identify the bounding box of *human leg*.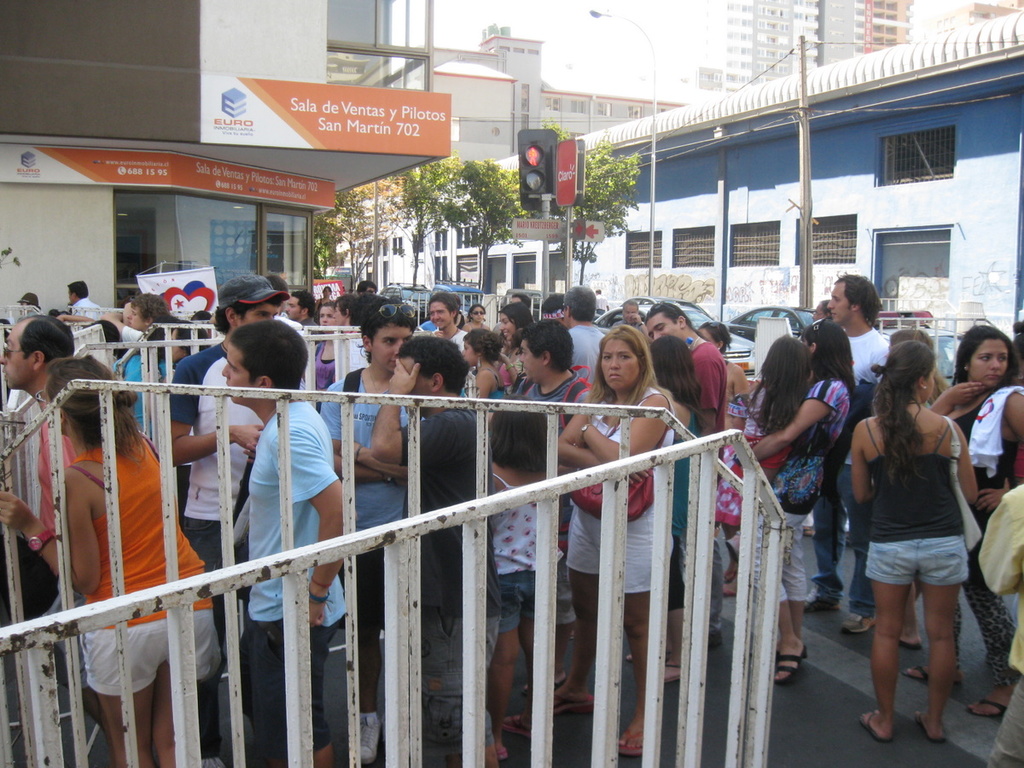
79,611,166,766.
